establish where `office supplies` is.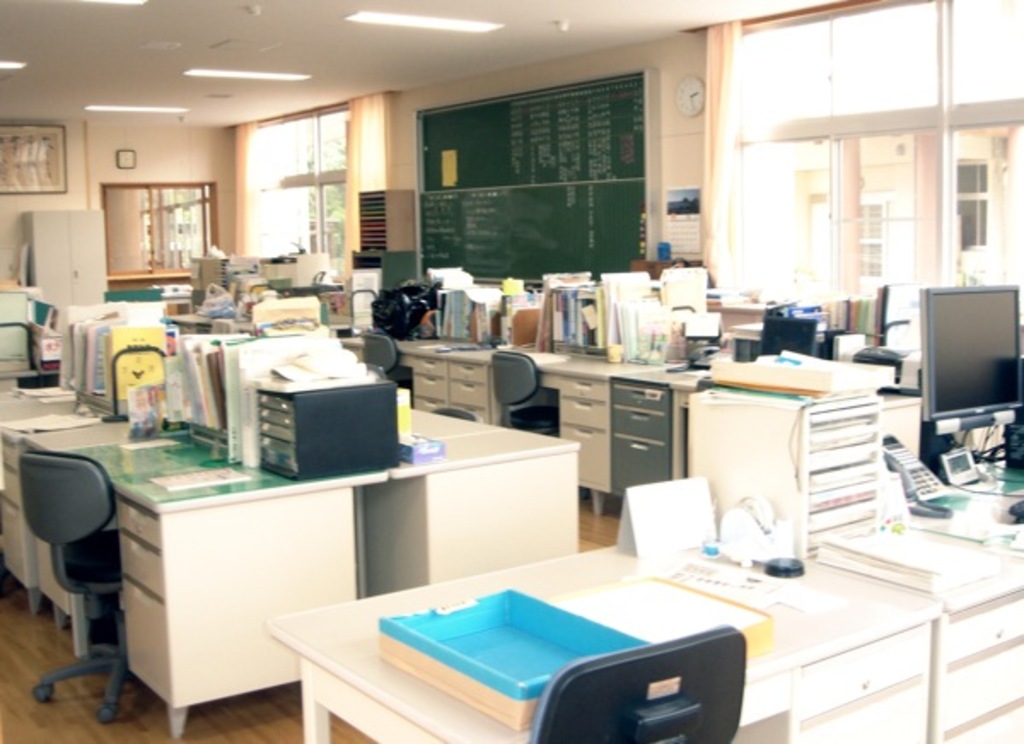
Established at bbox=(689, 396, 877, 560).
